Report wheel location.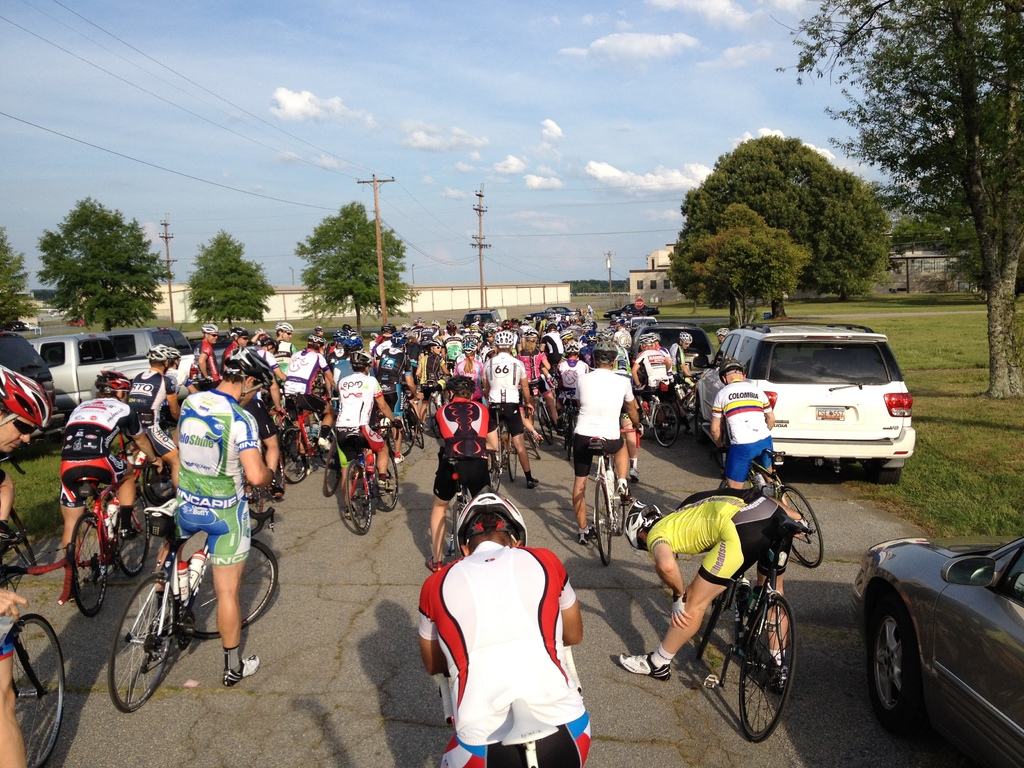
Report: rect(732, 587, 809, 735).
